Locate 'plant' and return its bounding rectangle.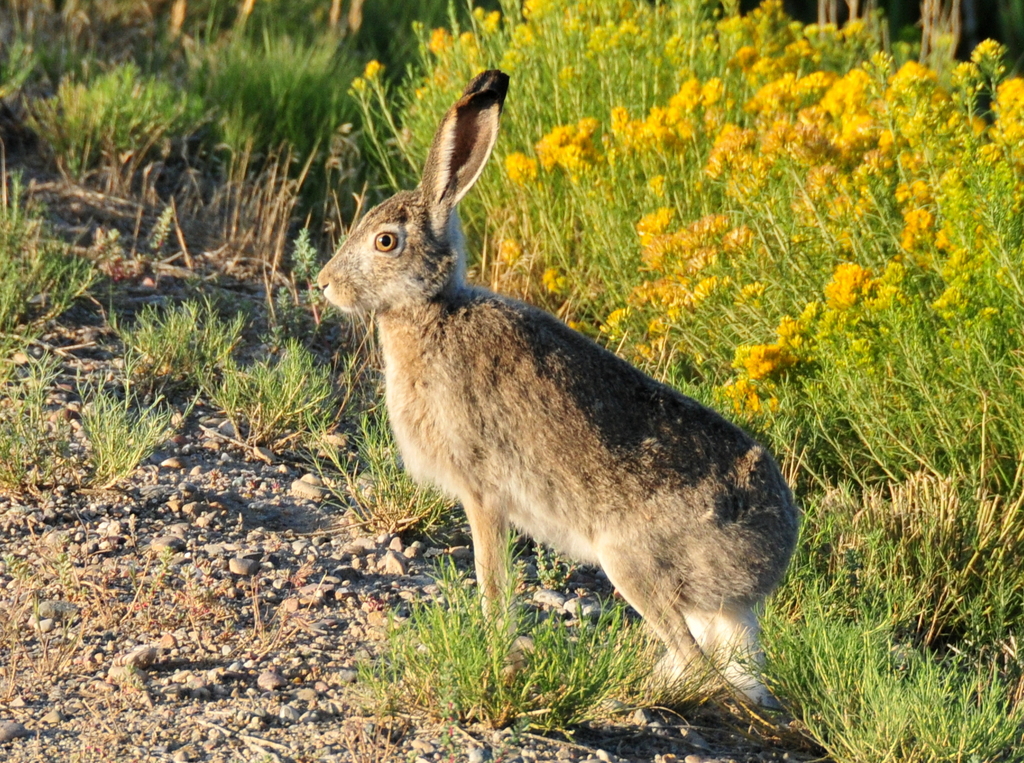
[left=345, top=561, right=647, bottom=744].
